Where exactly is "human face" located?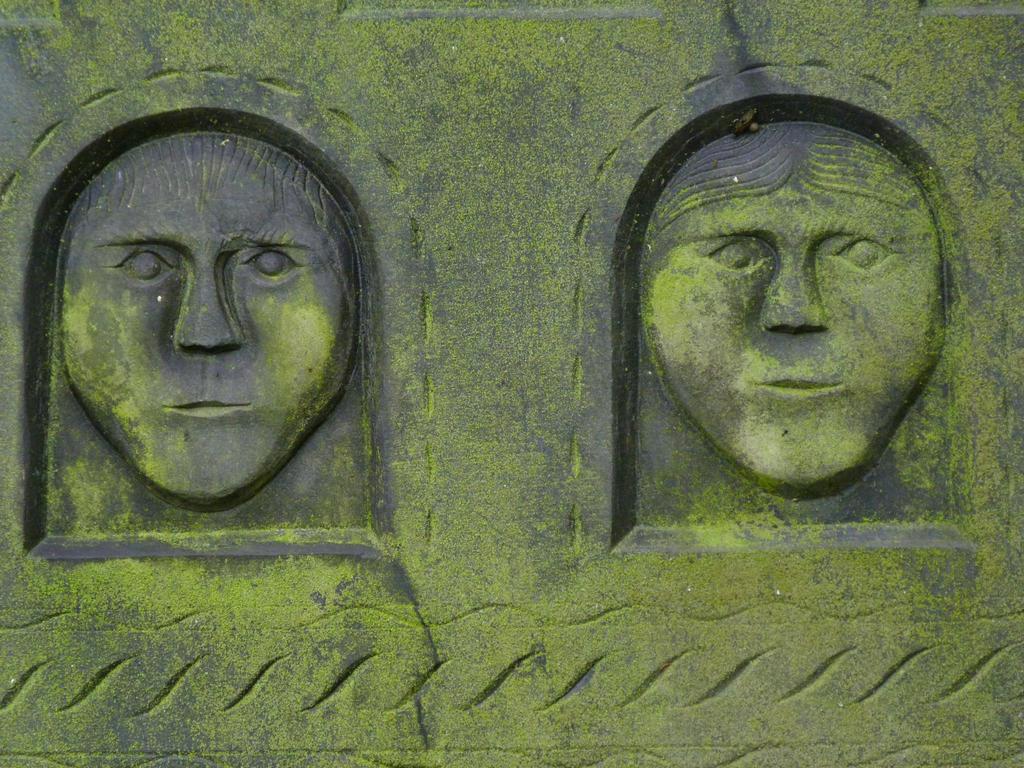
Its bounding box is [61,129,347,504].
